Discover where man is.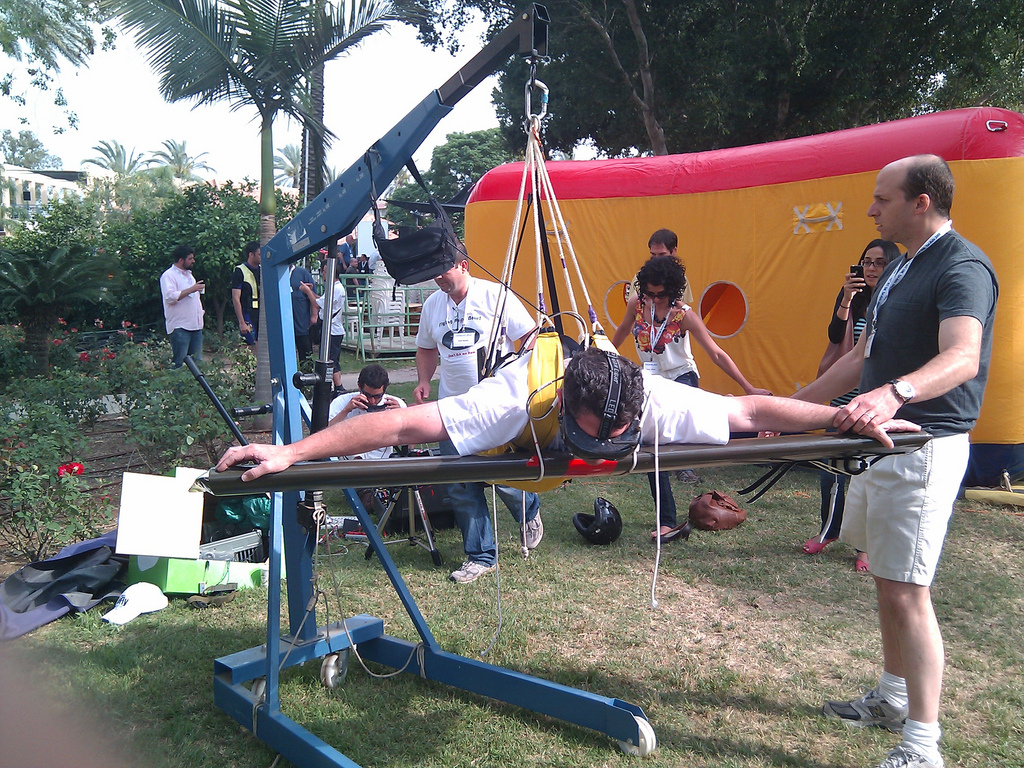
Discovered at 409,244,545,581.
